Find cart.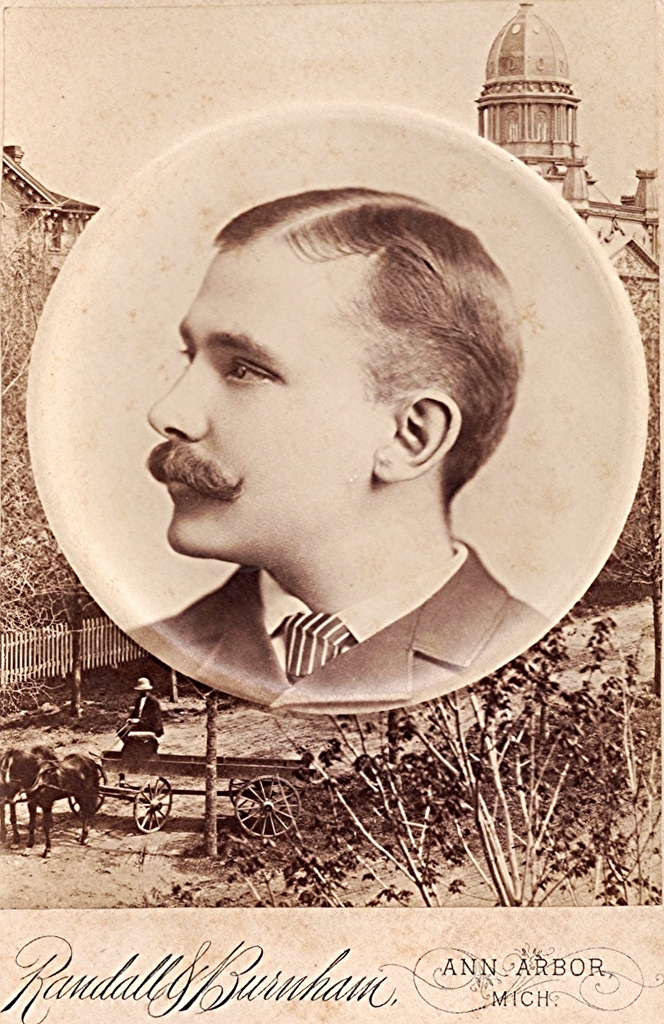
bbox(0, 697, 364, 857).
